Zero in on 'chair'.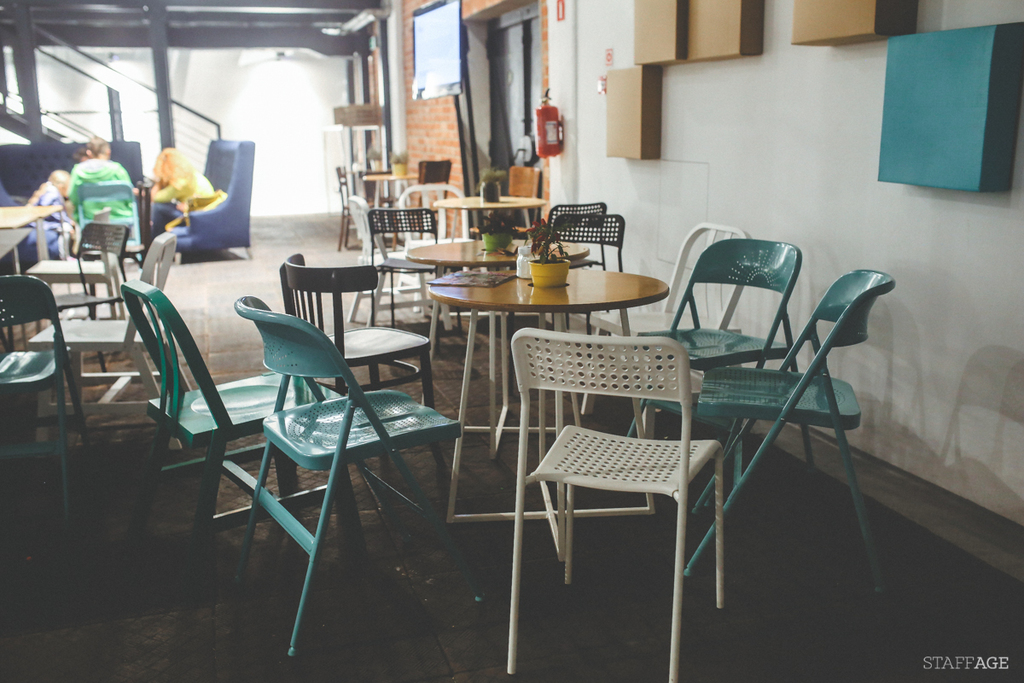
Zeroed in: [500,316,729,682].
